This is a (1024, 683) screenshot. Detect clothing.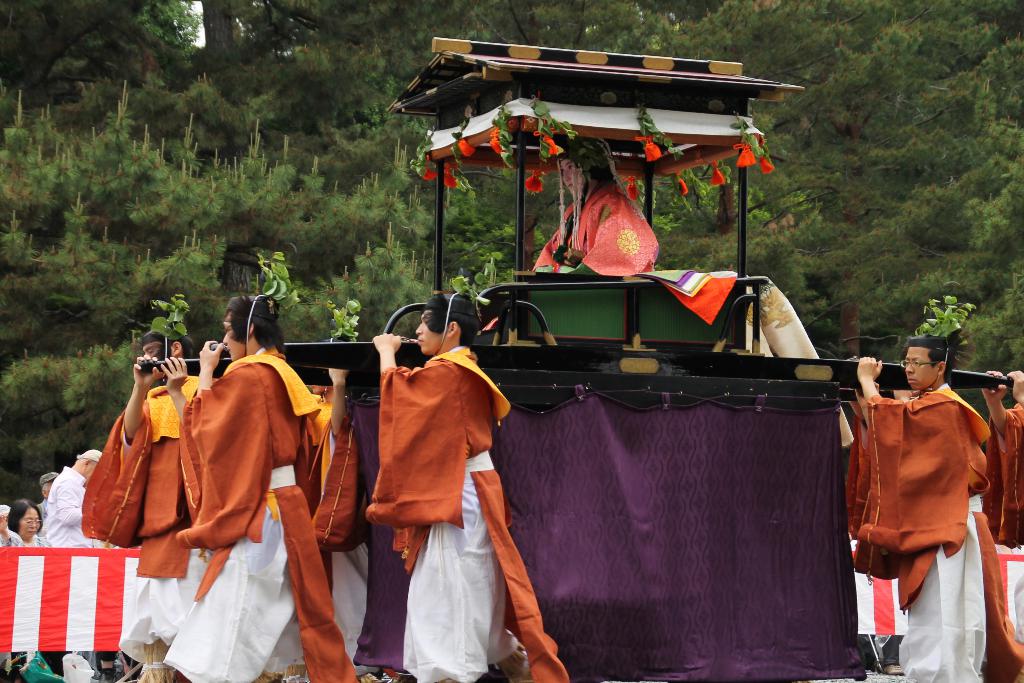
(x1=980, y1=407, x2=1023, y2=653).
